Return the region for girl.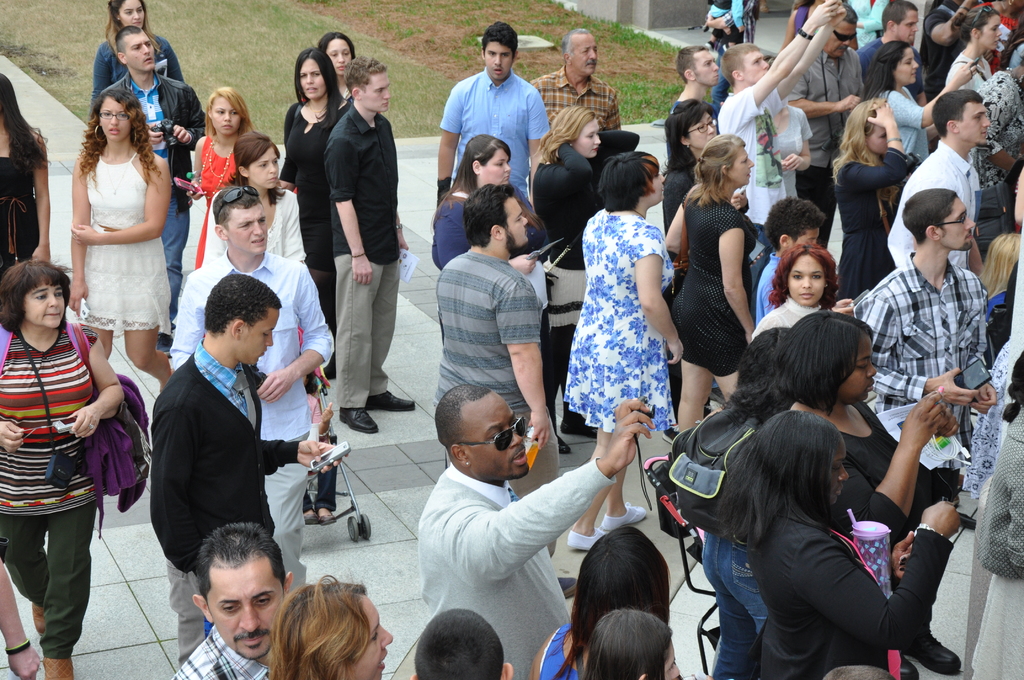
rect(66, 88, 171, 390).
